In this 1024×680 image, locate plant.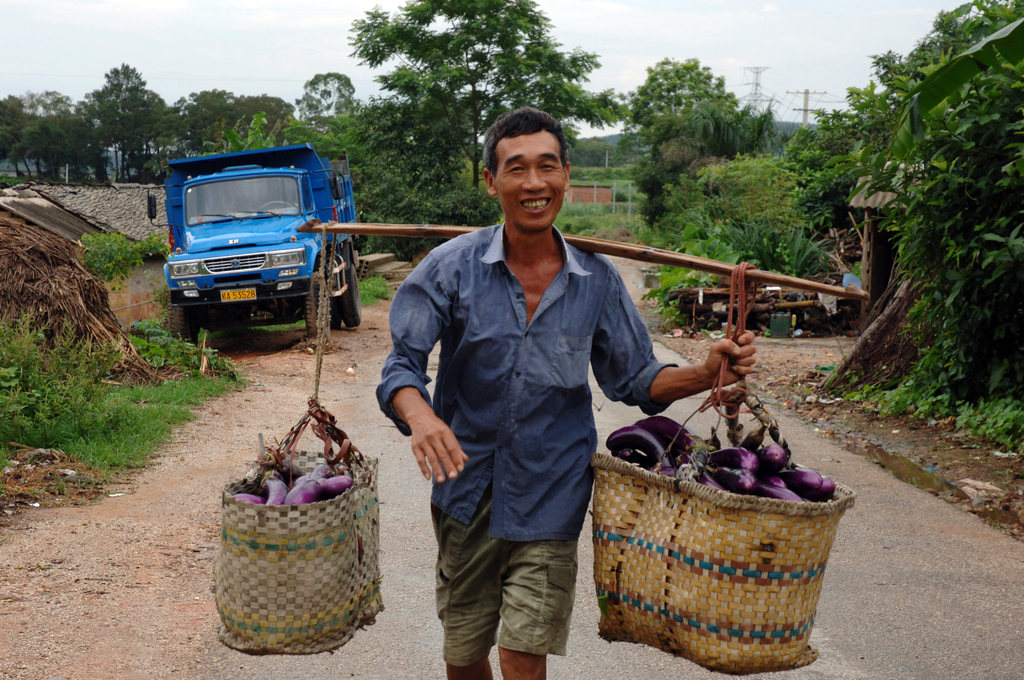
Bounding box: region(954, 396, 1023, 458).
